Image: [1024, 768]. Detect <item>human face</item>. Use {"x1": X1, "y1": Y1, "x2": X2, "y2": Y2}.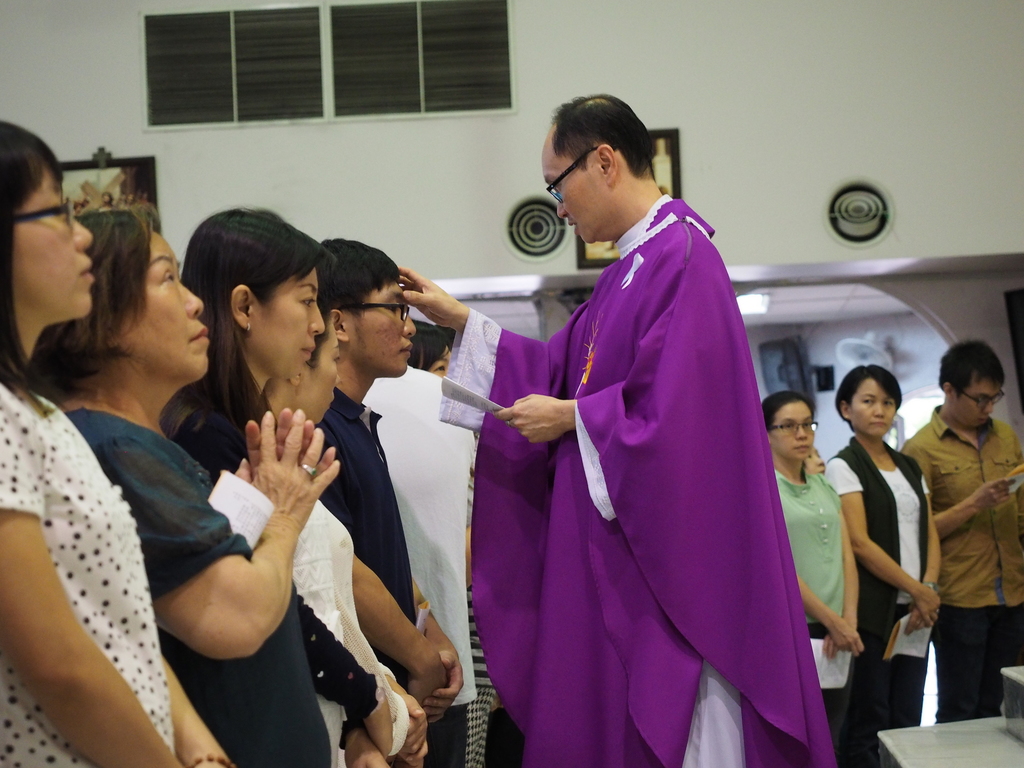
{"x1": 540, "y1": 152, "x2": 604, "y2": 243}.
